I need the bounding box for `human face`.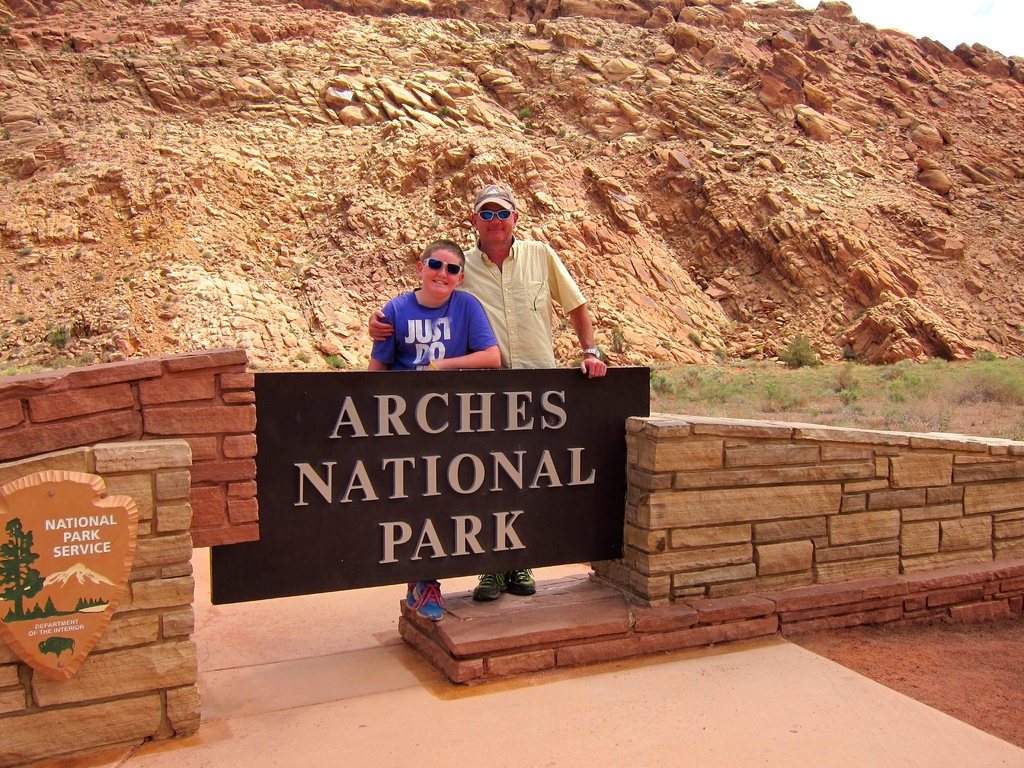
Here it is: select_region(423, 256, 469, 291).
